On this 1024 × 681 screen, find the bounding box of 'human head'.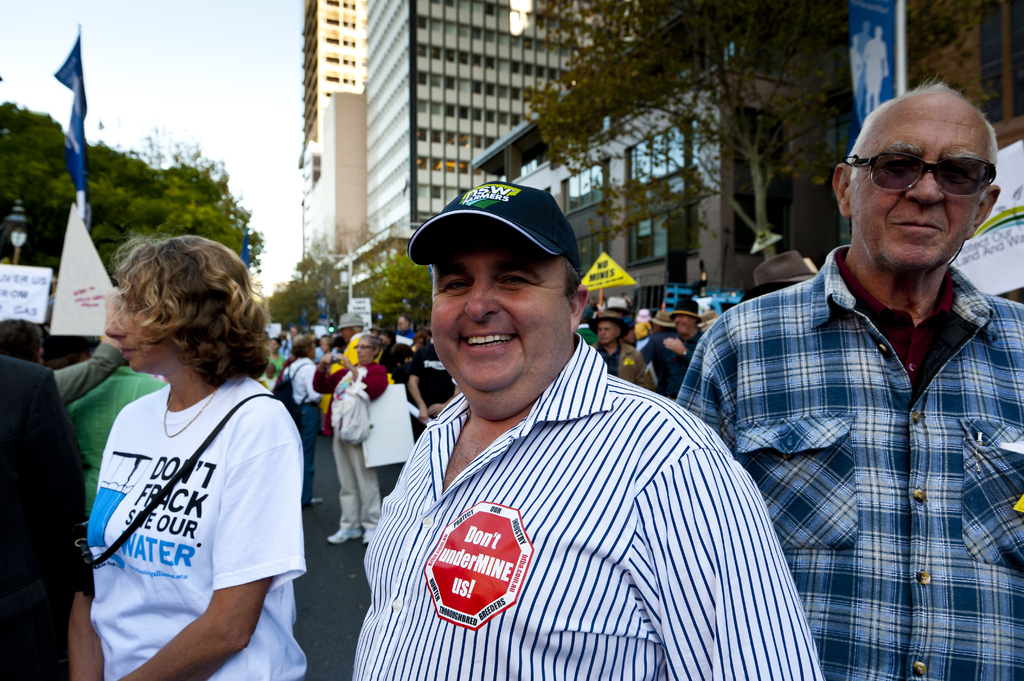
Bounding box: l=106, t=236, r=262, b=376.
